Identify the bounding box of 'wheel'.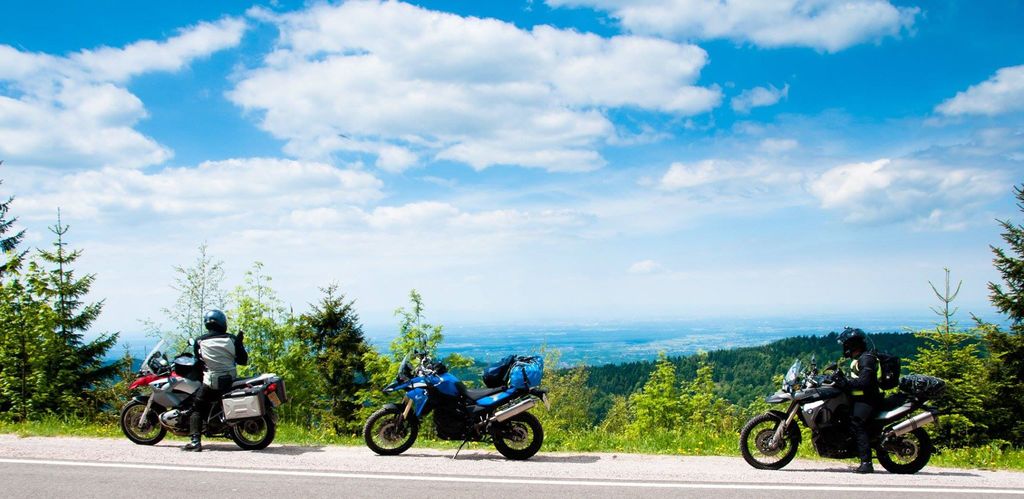
[881, 420, 936, 477].
